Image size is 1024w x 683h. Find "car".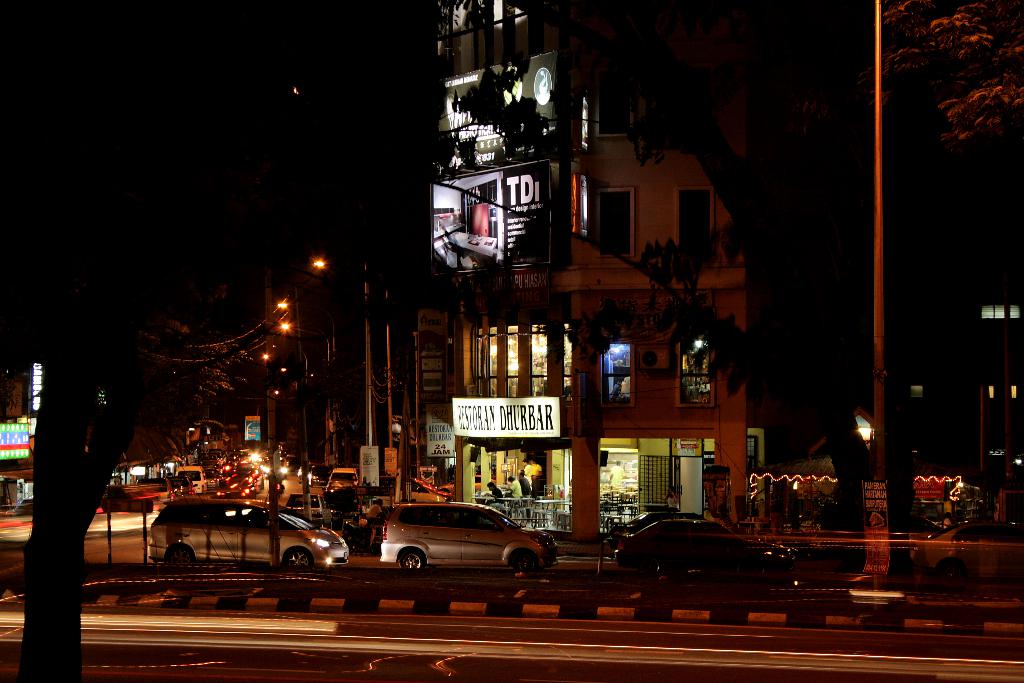
x1=147 y1=496 x2=349 y2=569.
